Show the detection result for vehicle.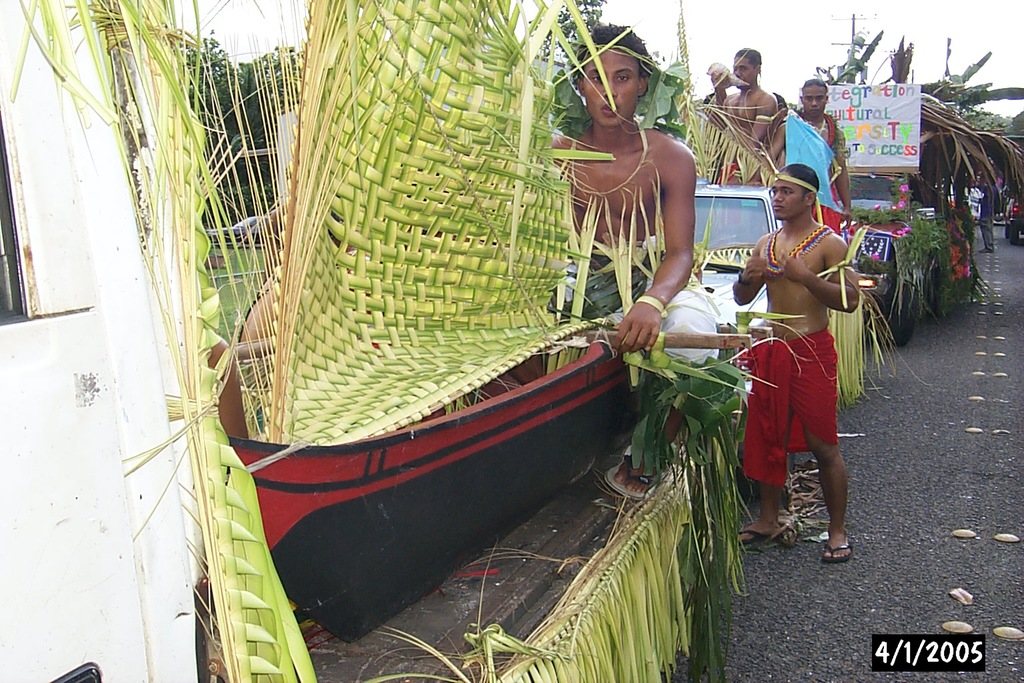
detection(845, 162, 951, 344).
